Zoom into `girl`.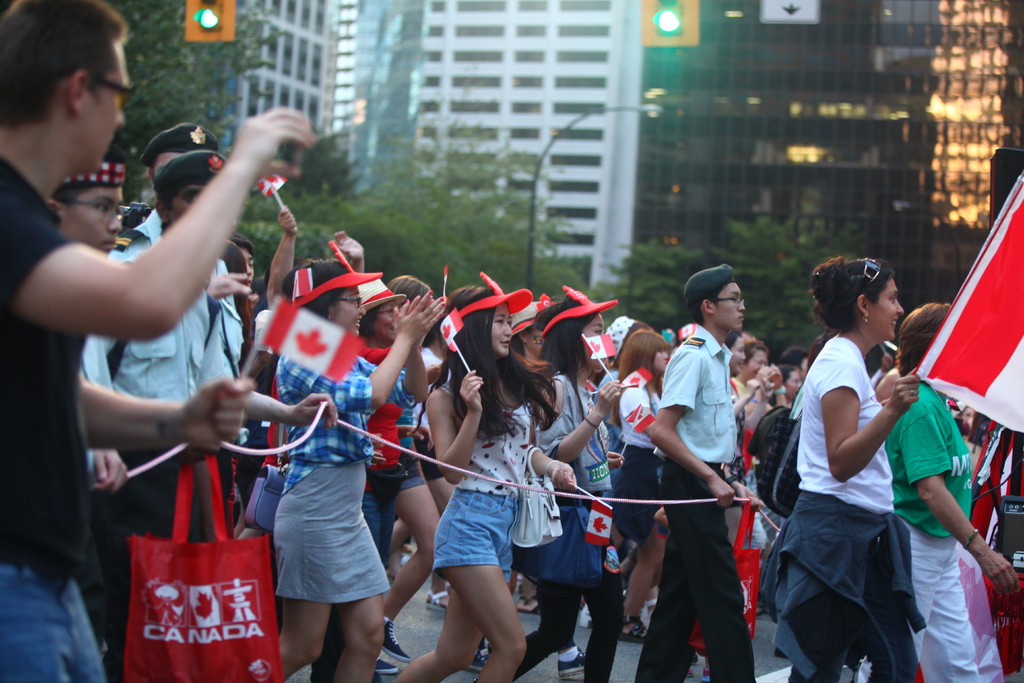
Zoom target: [left=881, top=303, right=1018, bottom=682].
